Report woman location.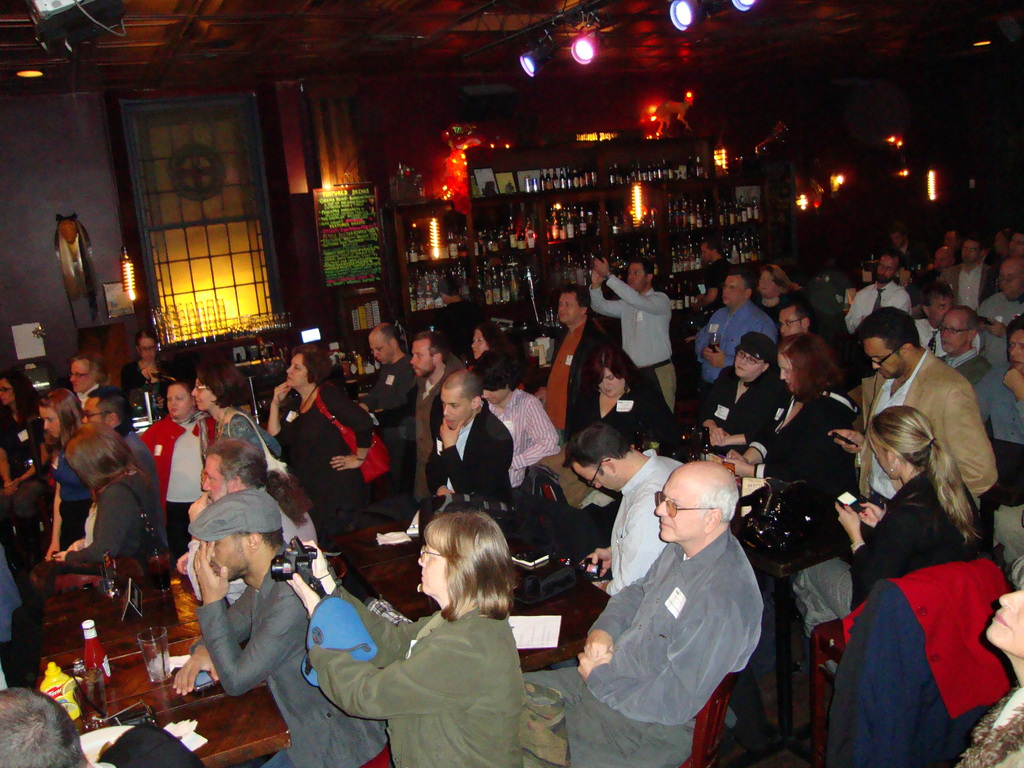
Report: x1=198 y1=355 x2=283 y2=463.
